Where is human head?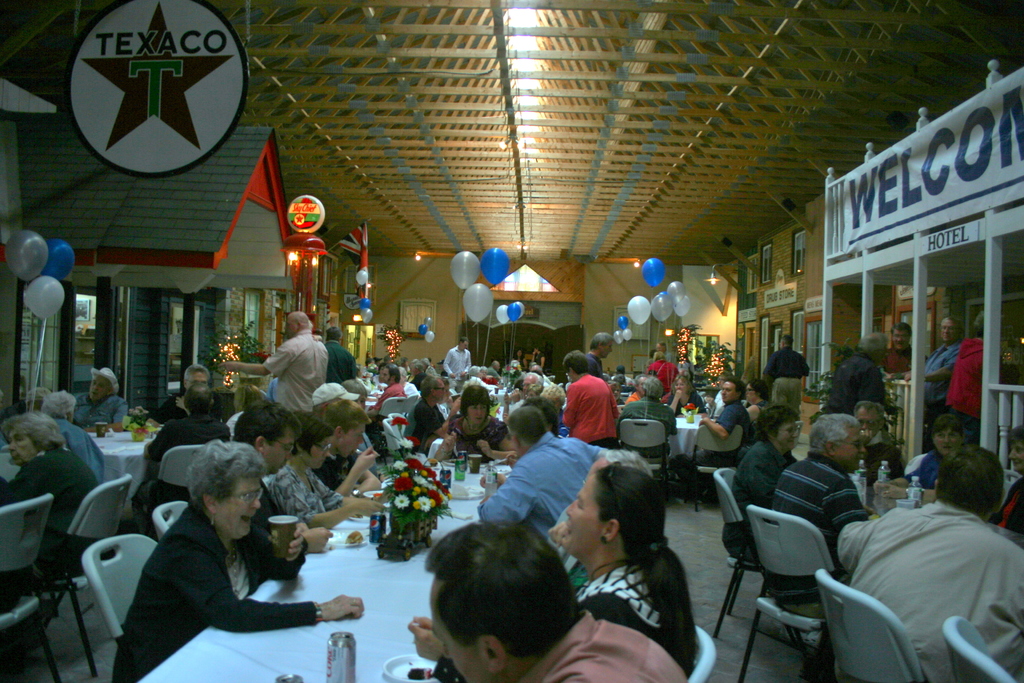
{"x1": 854, "y1": 331, "x2": 890, "y2": 366}.
